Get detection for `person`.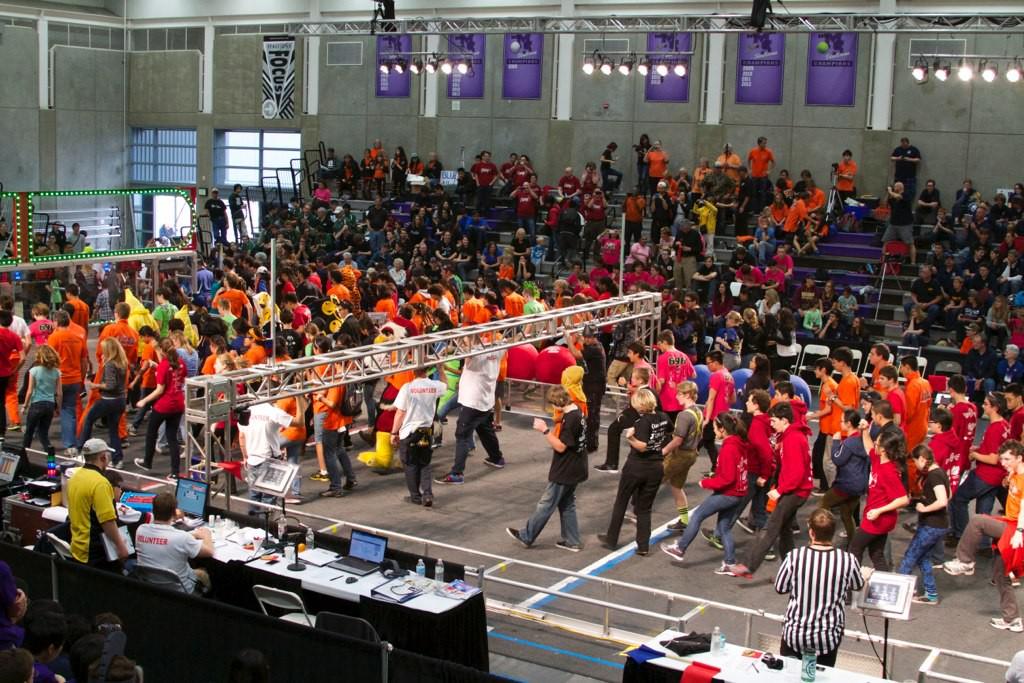
Detection: <region>982, 299, 1006, 338</region>.
